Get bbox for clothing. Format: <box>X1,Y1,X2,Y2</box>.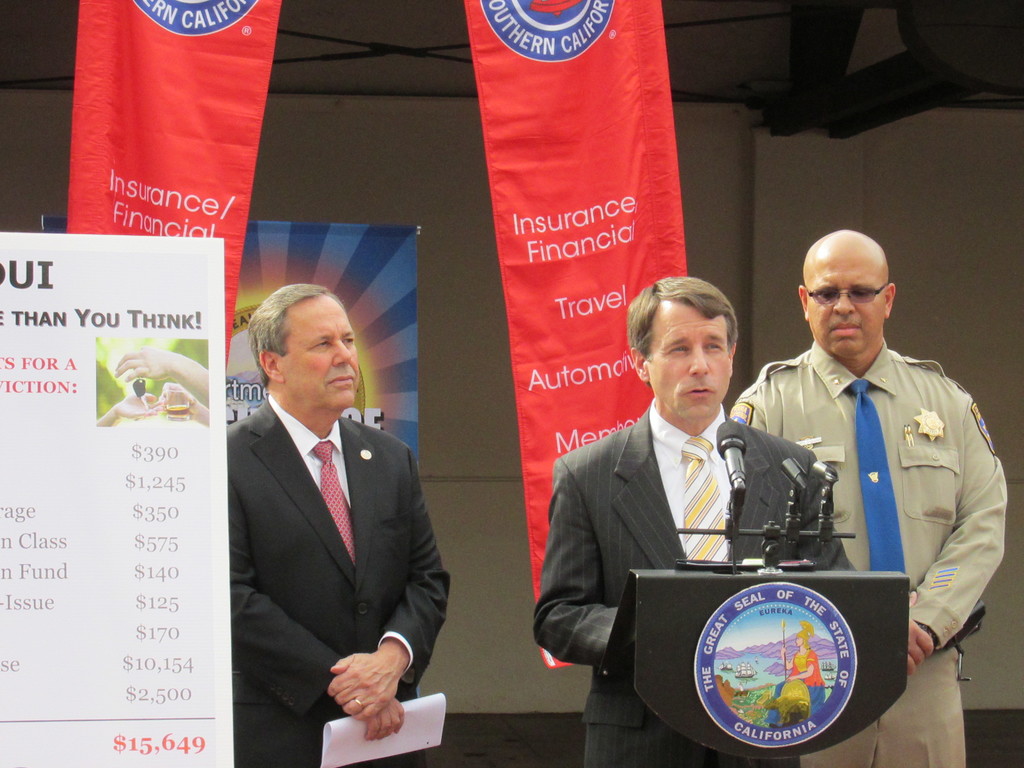
<box>531,409,872,767</box>.
